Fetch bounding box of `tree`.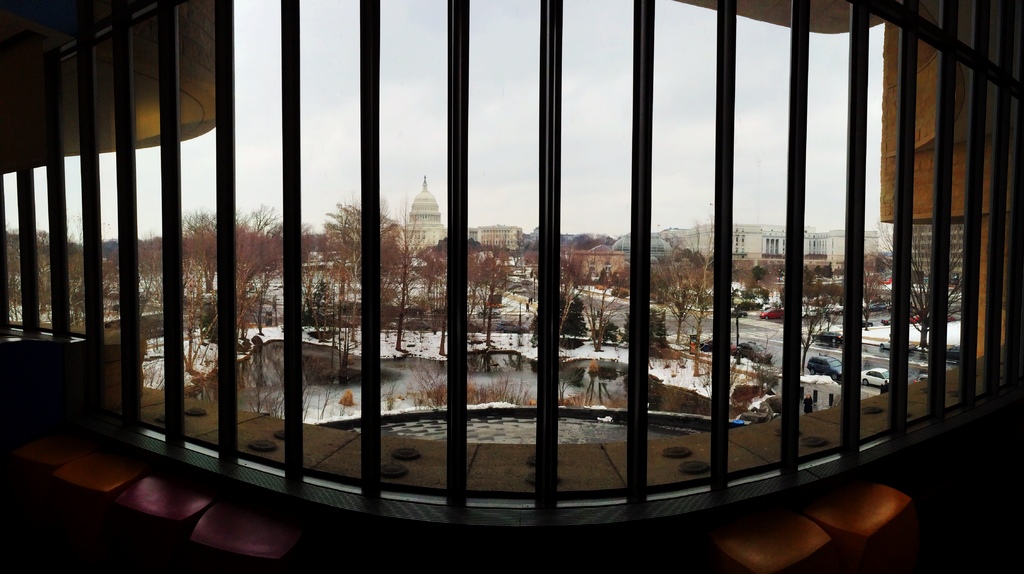
Bbox: <region>385, 227, 511, 381</region>.
